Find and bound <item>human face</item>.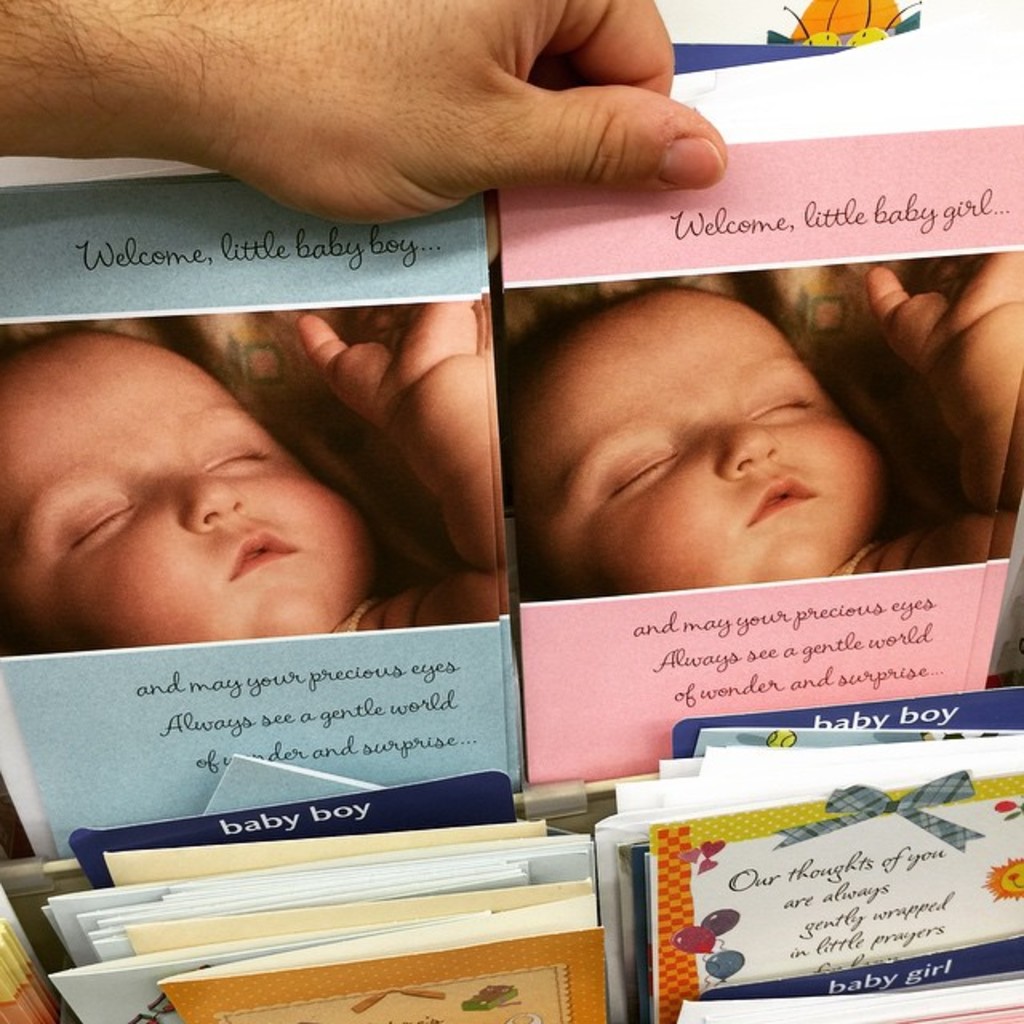
Bound: <region>0, 338, 376, 643</region>.
